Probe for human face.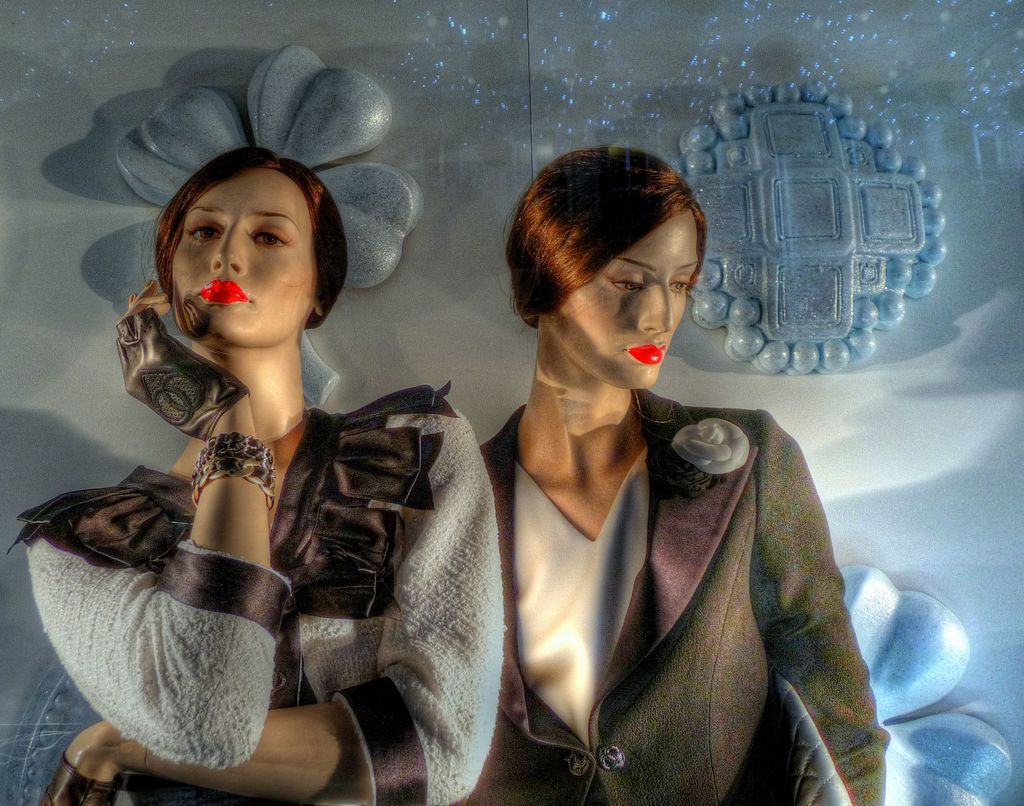
Probe result: (550,208,704,392).
